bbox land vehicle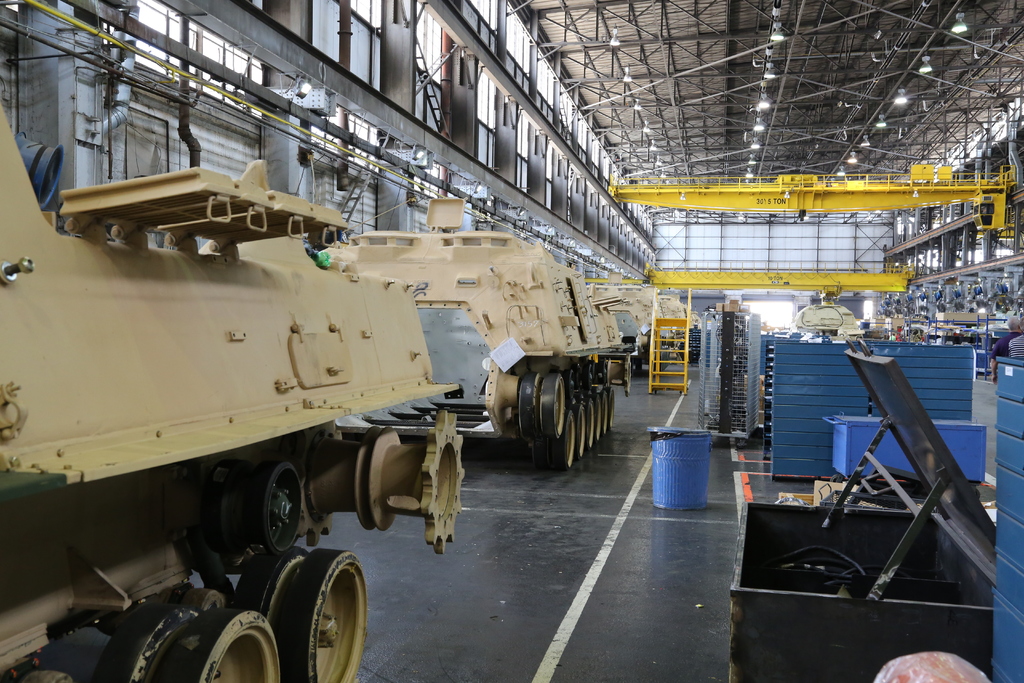
335, 194, 632, 467
